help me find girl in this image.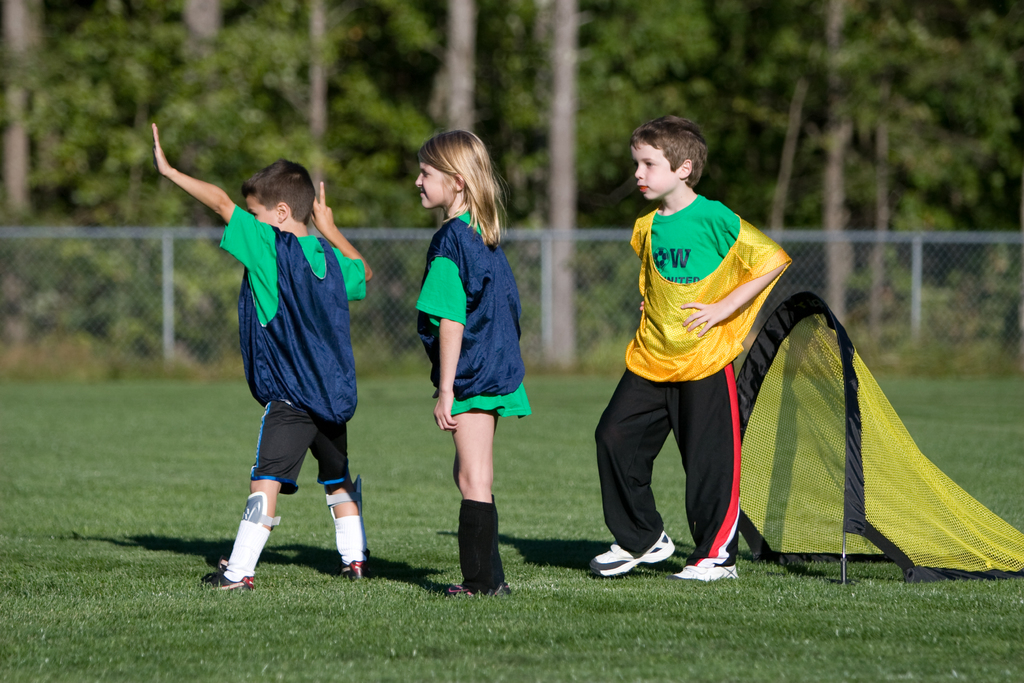
Found it: crop(417, 130, 530, 592).
